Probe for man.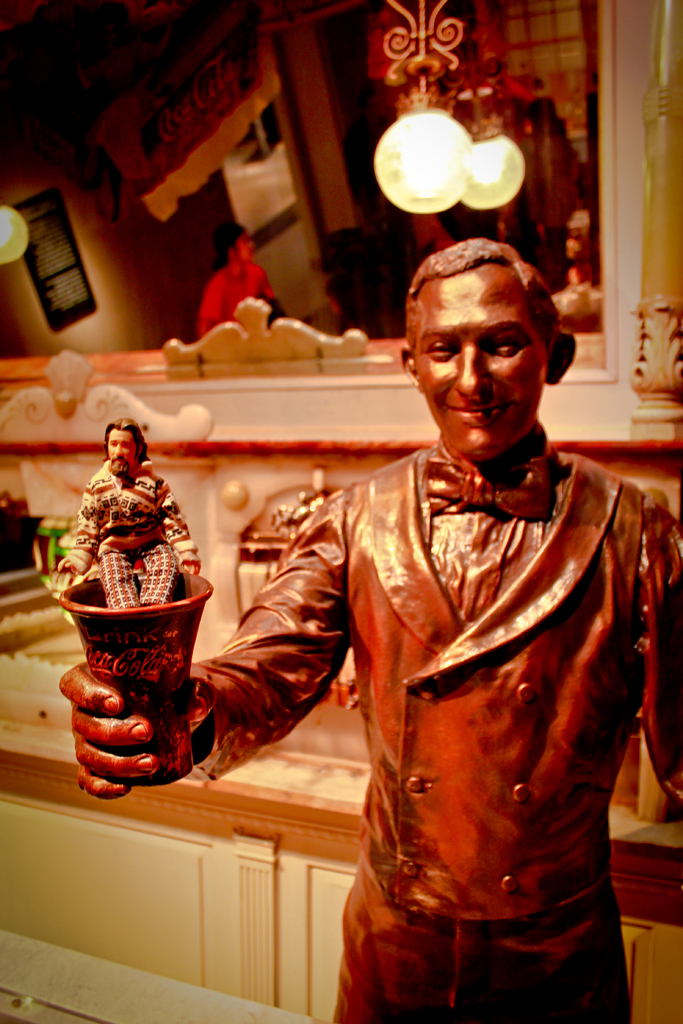
Probe result: left=48, top=410, right=196, bottom=607.
